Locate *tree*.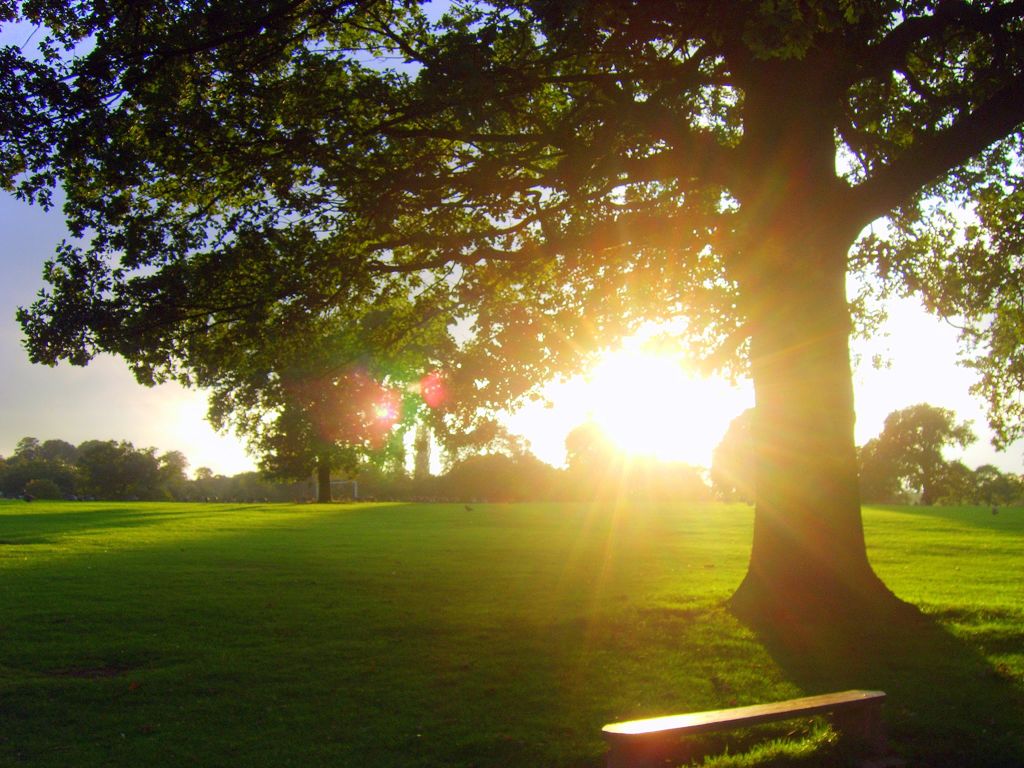
Bounding box: <bbox>855, 437, 895, 502</bbox>.
